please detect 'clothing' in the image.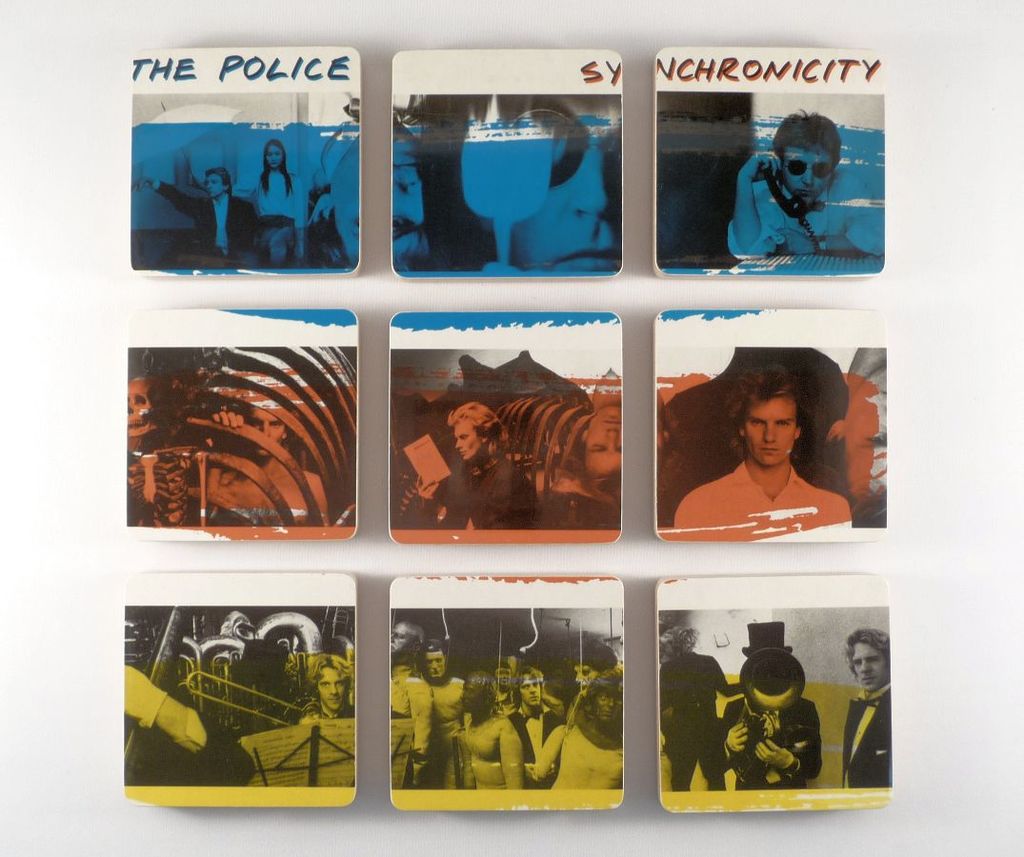
BBox(424, 676, 464, 784).
